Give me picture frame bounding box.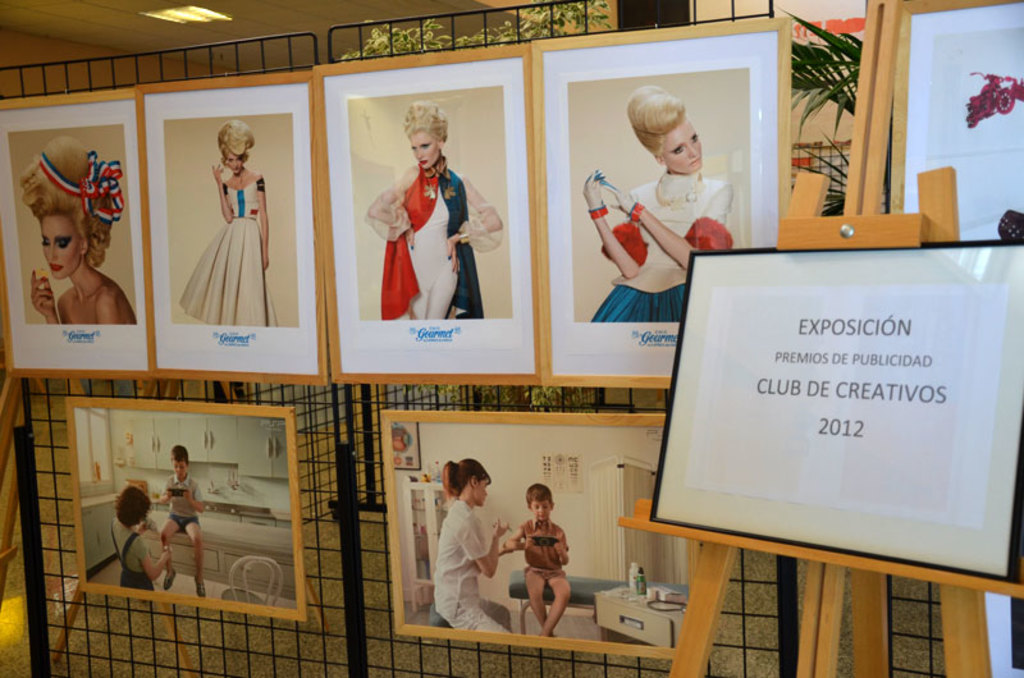
[left=312, top=54, right=548, bottom=381].
